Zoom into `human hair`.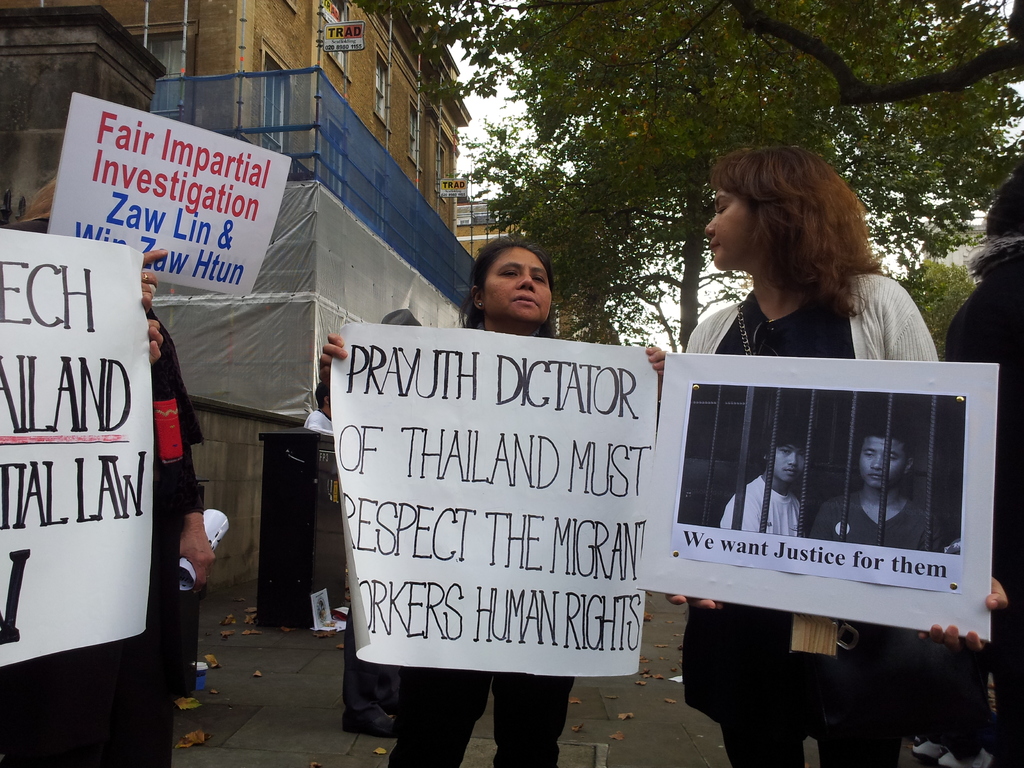
Zoom target: left=969, top=159, right=1023, bottom=279.
